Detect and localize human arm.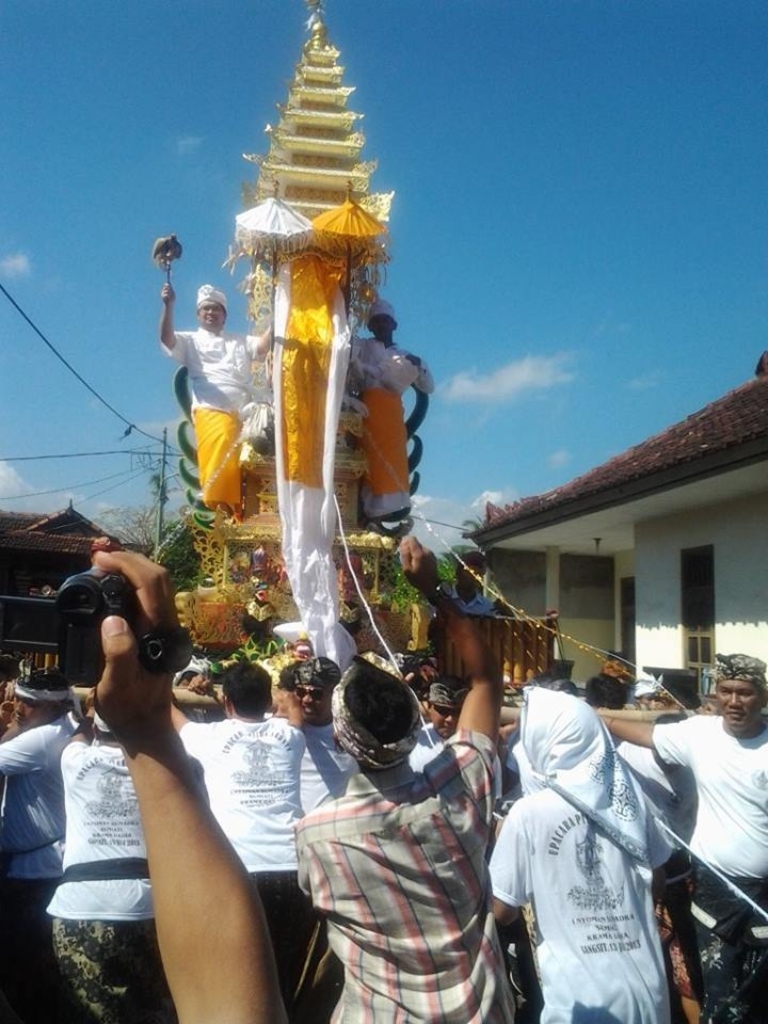
Localized at <region>244, 323, 276, 366</region>.
